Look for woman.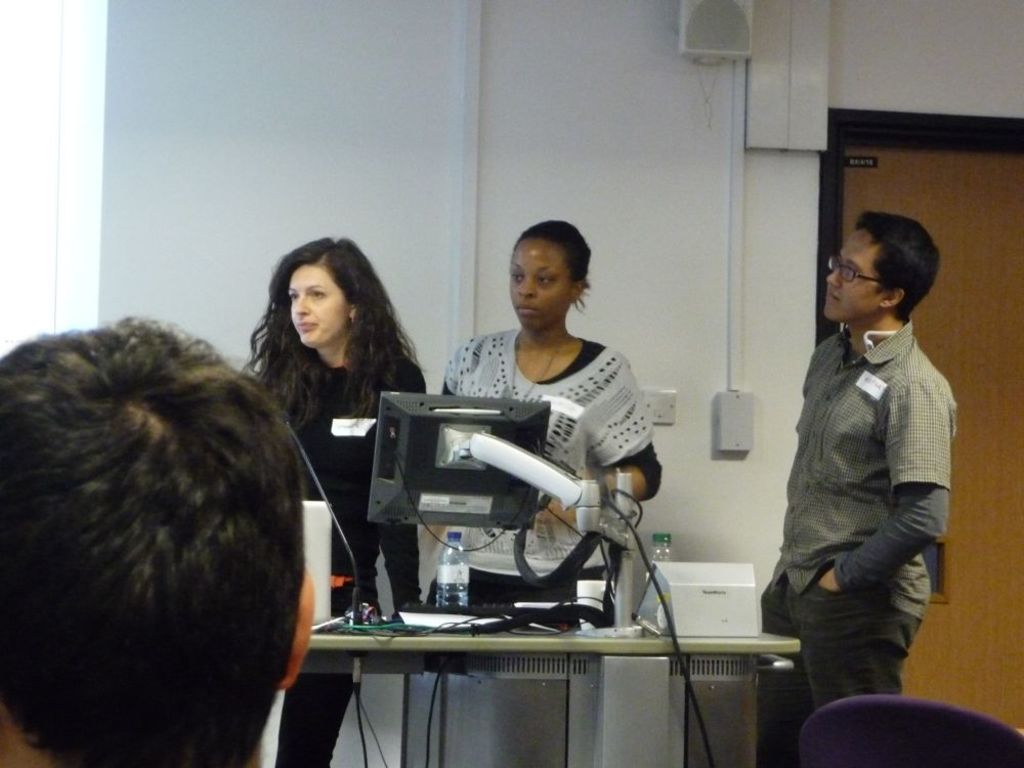
Found: left=437, top=219, right=662, bottom=569.
